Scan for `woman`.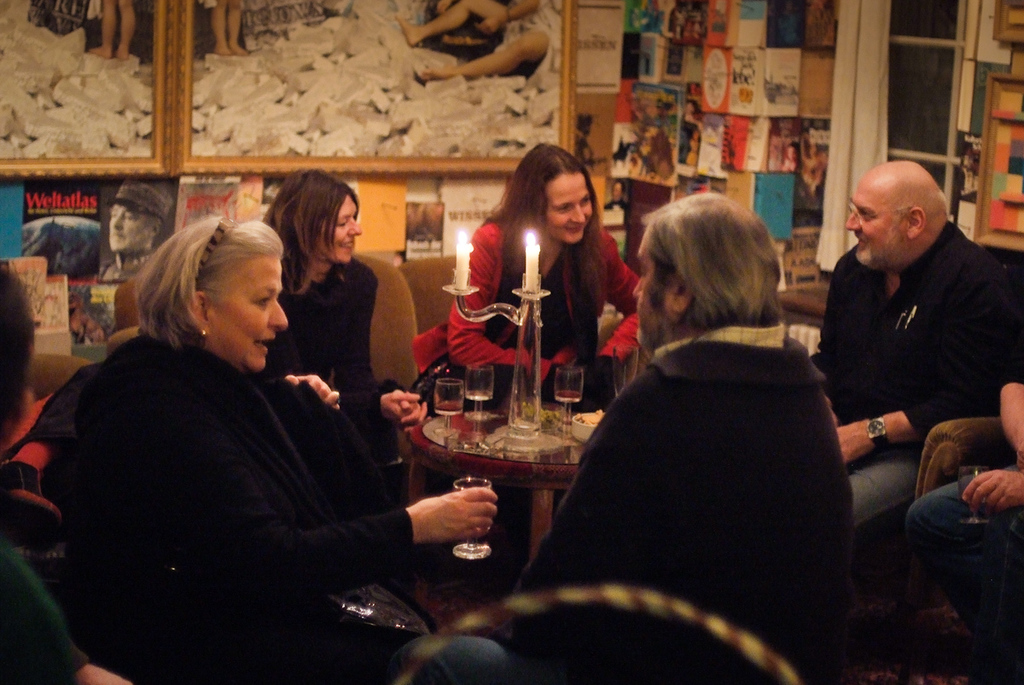
Scan result: x1=439, y1=151, x2=631, y2=439.
